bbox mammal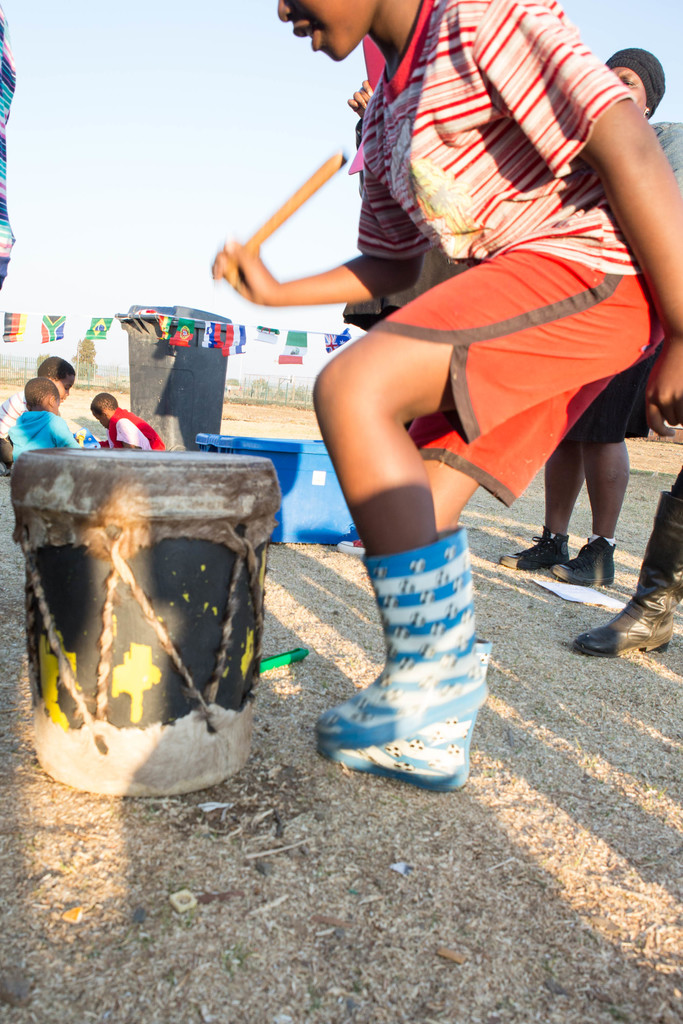
<region>331, 77, 476, 553</region>
